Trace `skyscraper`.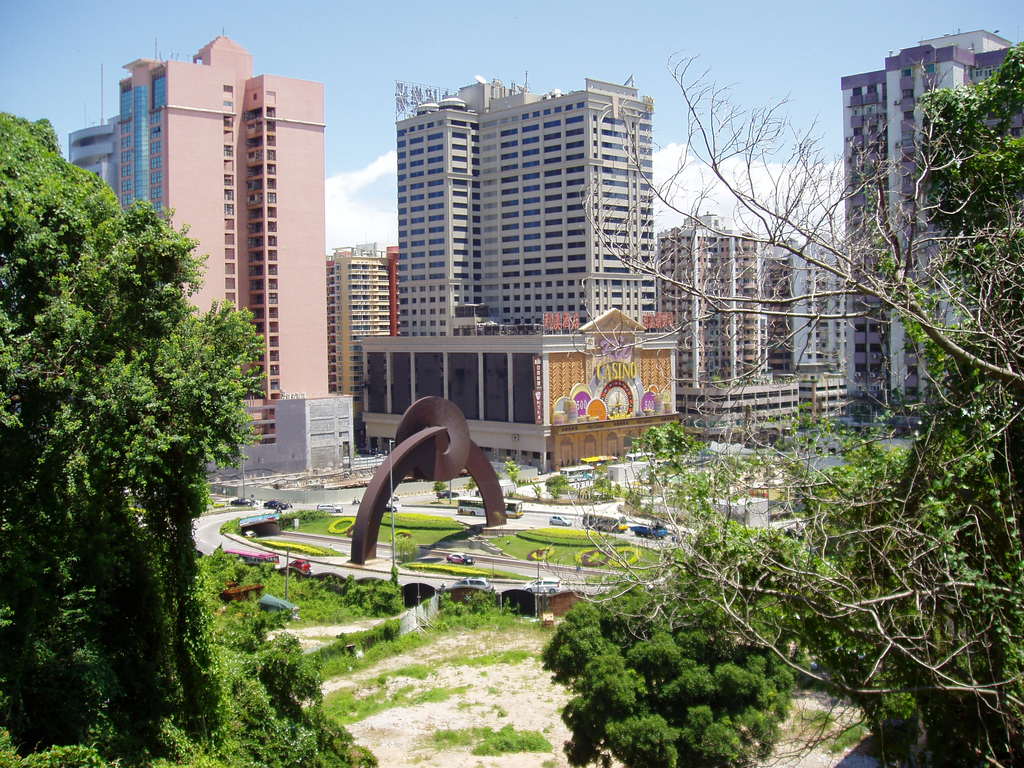
Traced to left=653, top=209, right=767, bottom=387.
